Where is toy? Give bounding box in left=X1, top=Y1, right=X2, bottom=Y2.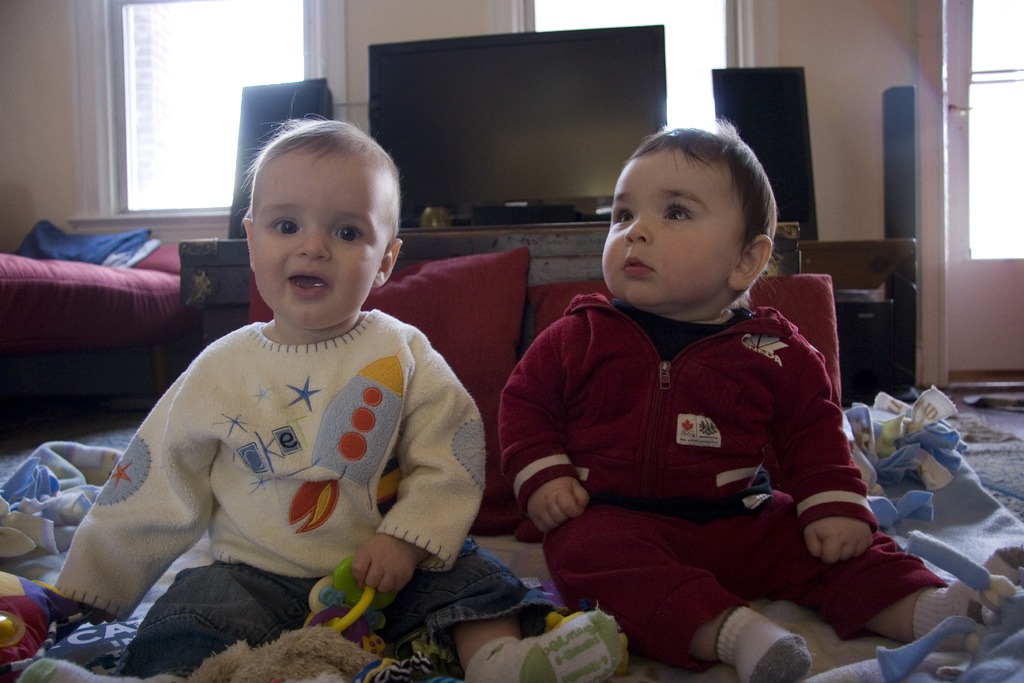
left=305, top=552, right=389, bottom=632.
